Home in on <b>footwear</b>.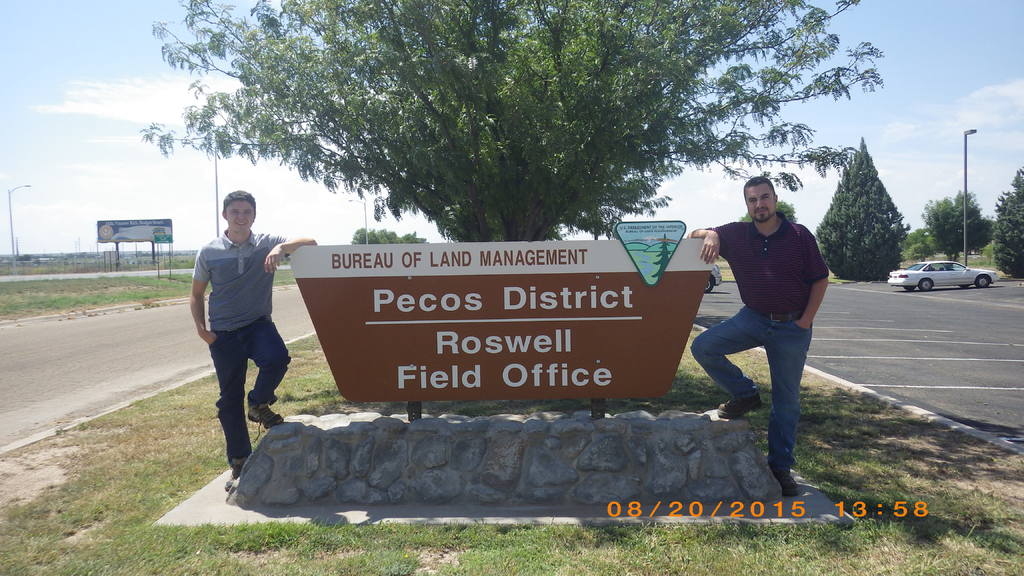
Homed in at crop(251, 404, 281, 428).
